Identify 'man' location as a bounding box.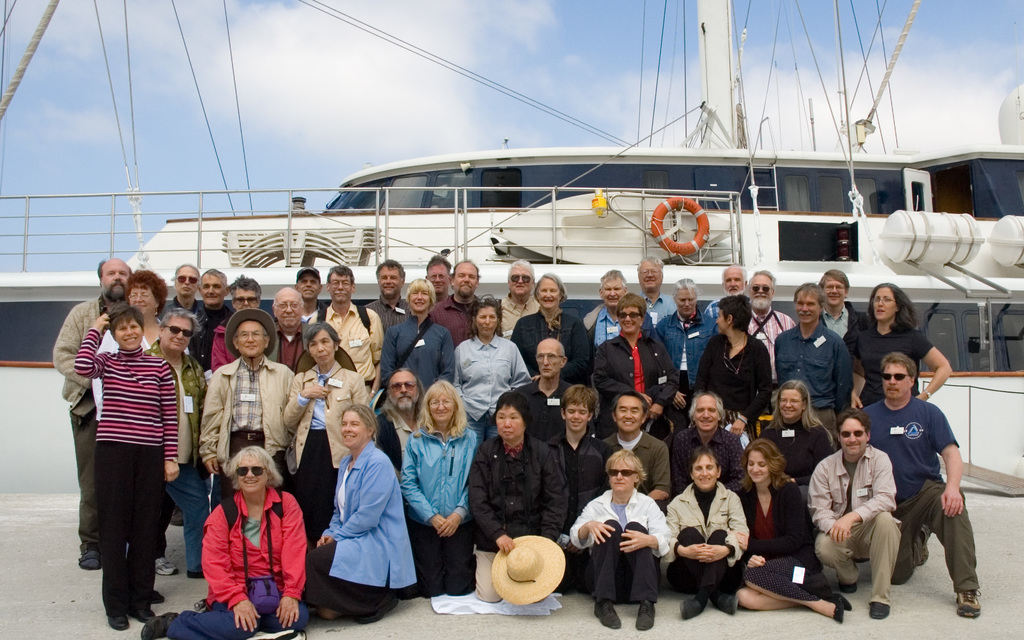
(left=134, top=308, right=210, bottom=583).
